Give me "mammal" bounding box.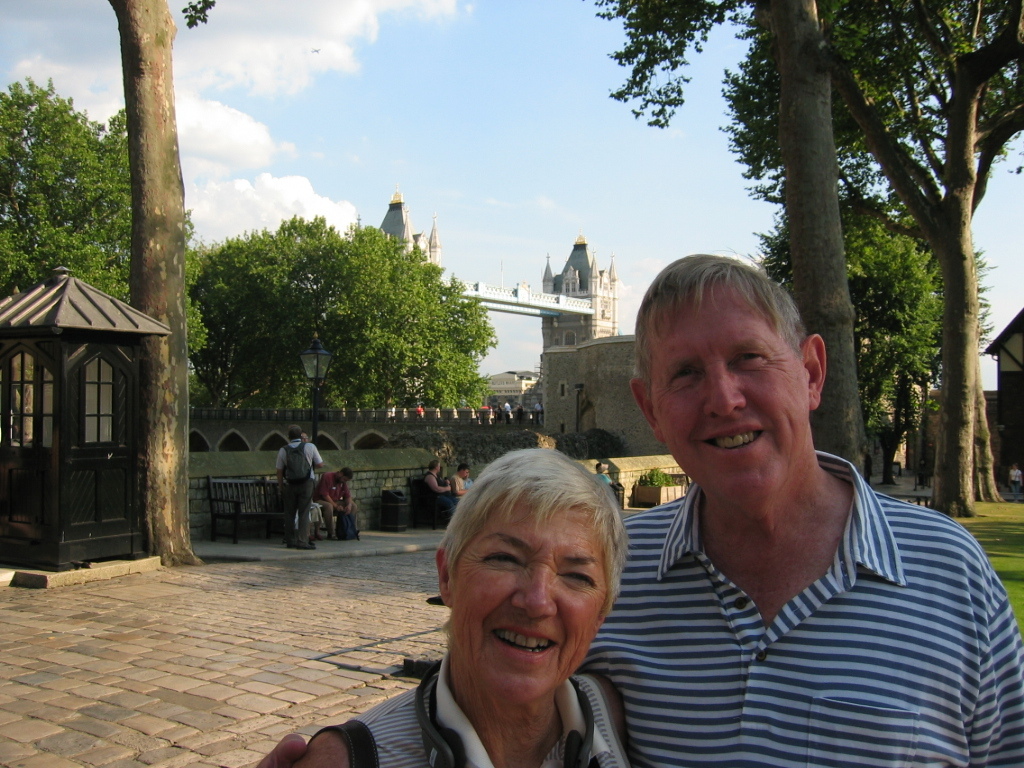
pyautogui.locateOnScreen(316, 467, 369, 540).
